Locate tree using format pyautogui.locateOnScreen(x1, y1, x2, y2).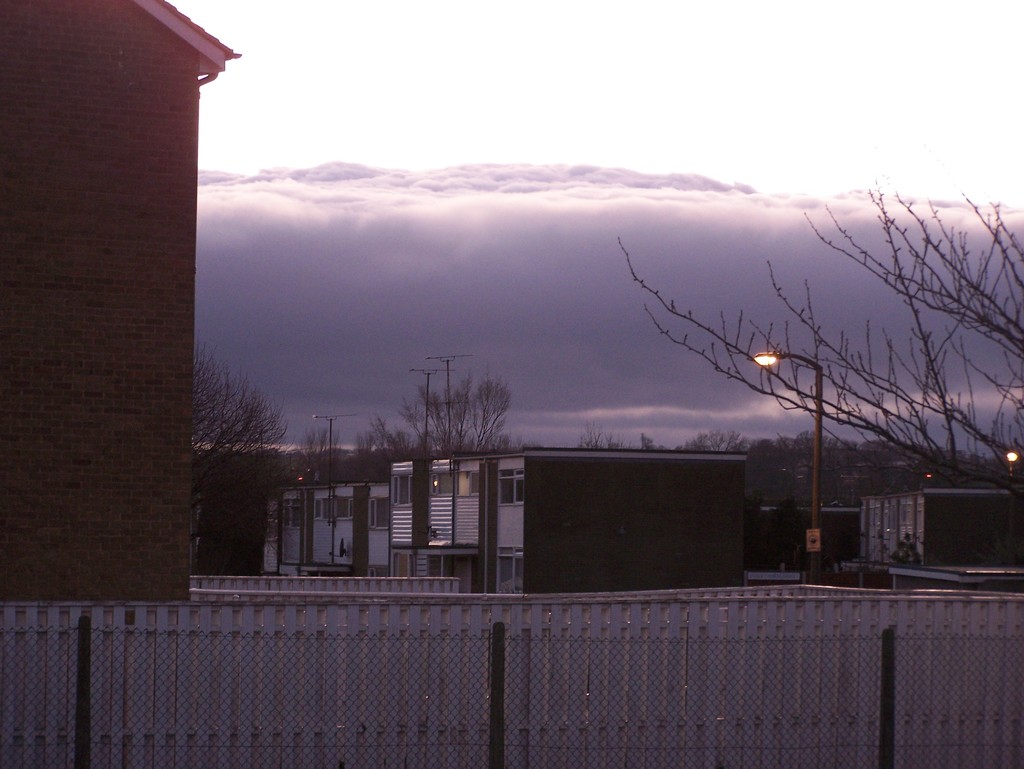
pyautogui.locateOnScreen(618, 178, 1023, 503).
